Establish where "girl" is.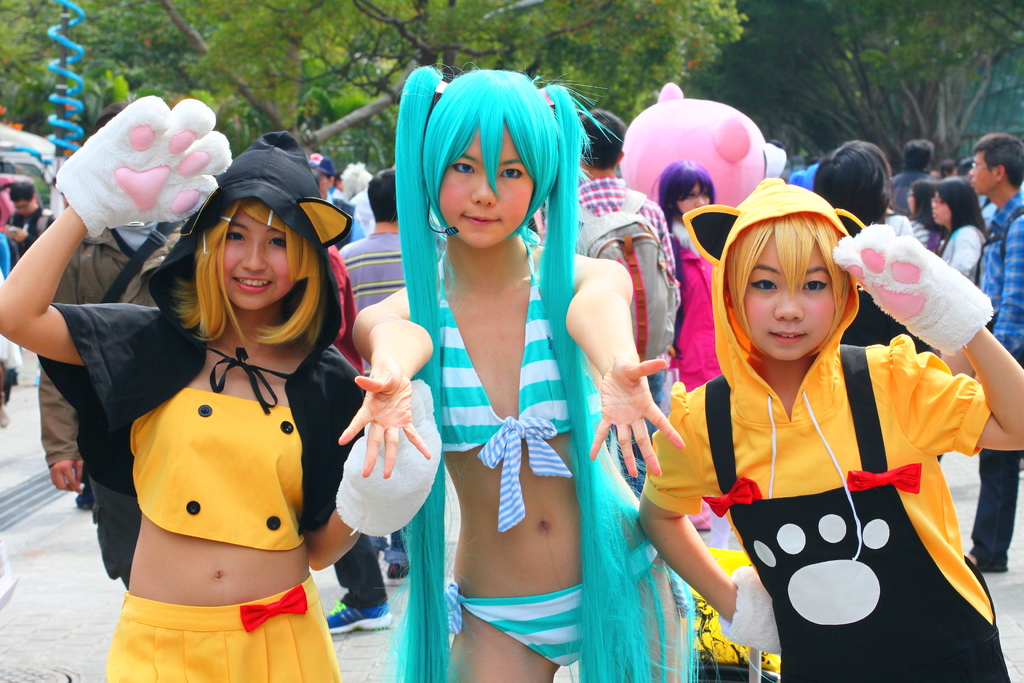
Established at [x1=0, y1=95, x2=444, y2=682].
